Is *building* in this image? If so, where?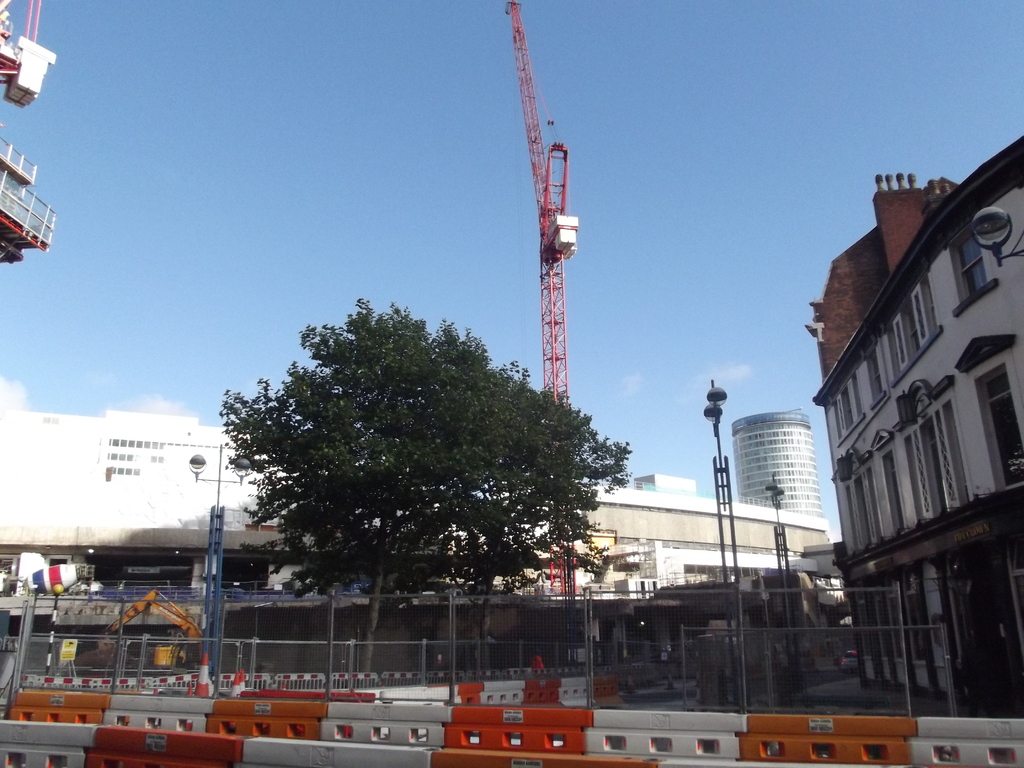
Yes, at Rect(802, 131, 1023, 703).
